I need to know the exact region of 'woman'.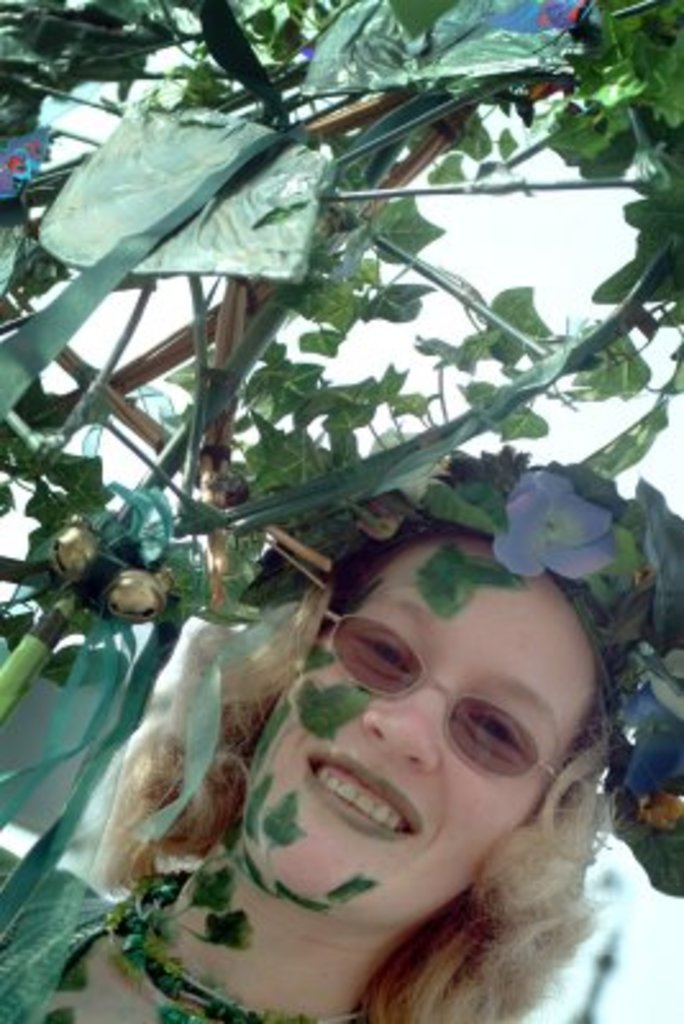
Region: box(23, 356, 643, 1009).
